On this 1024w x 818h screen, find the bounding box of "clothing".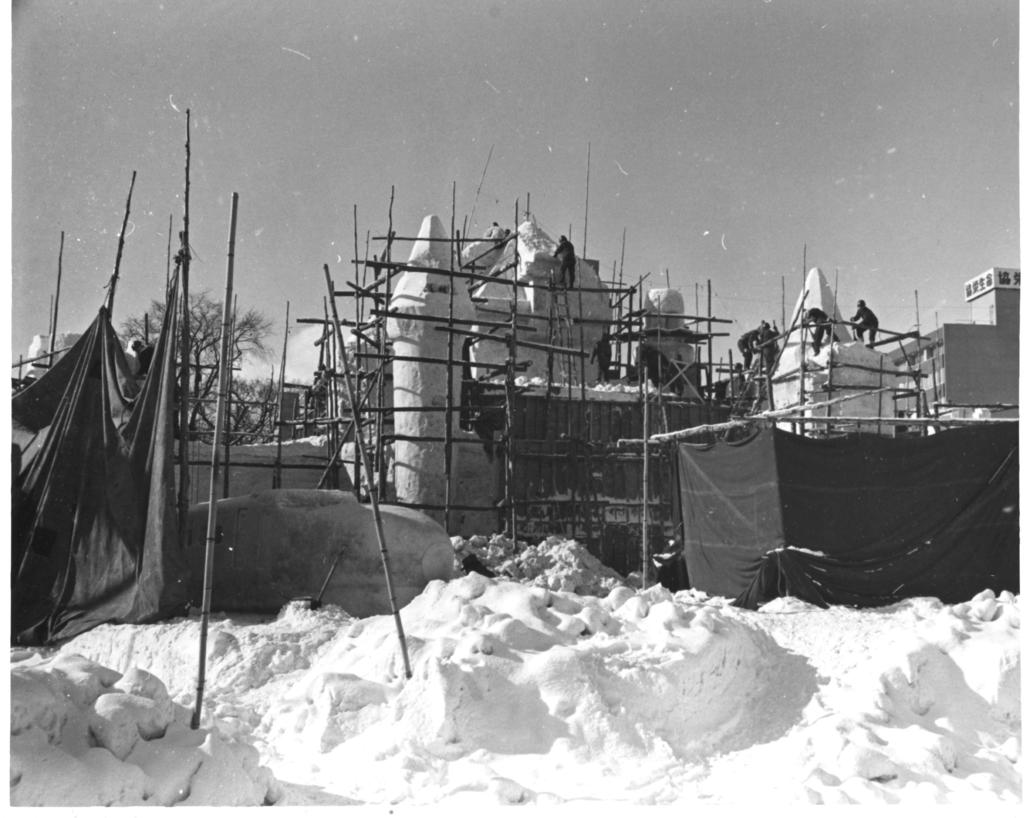
Bounding box: BBox(591, 339, 612, 381).
